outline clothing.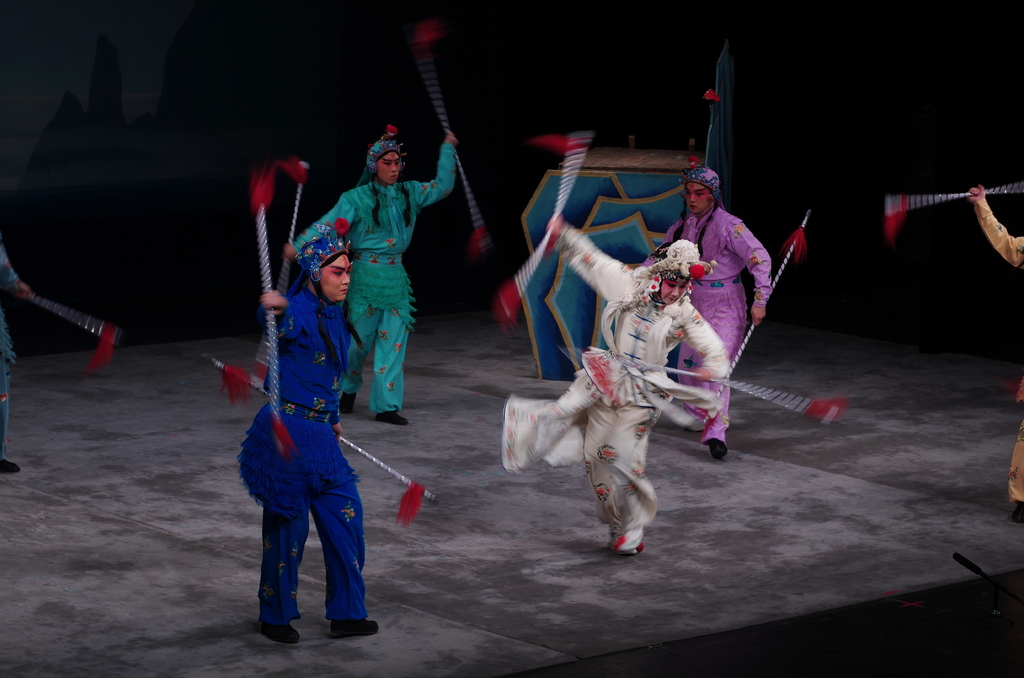
Outline: x1=642 y1=198 x2=780 y2=448.
